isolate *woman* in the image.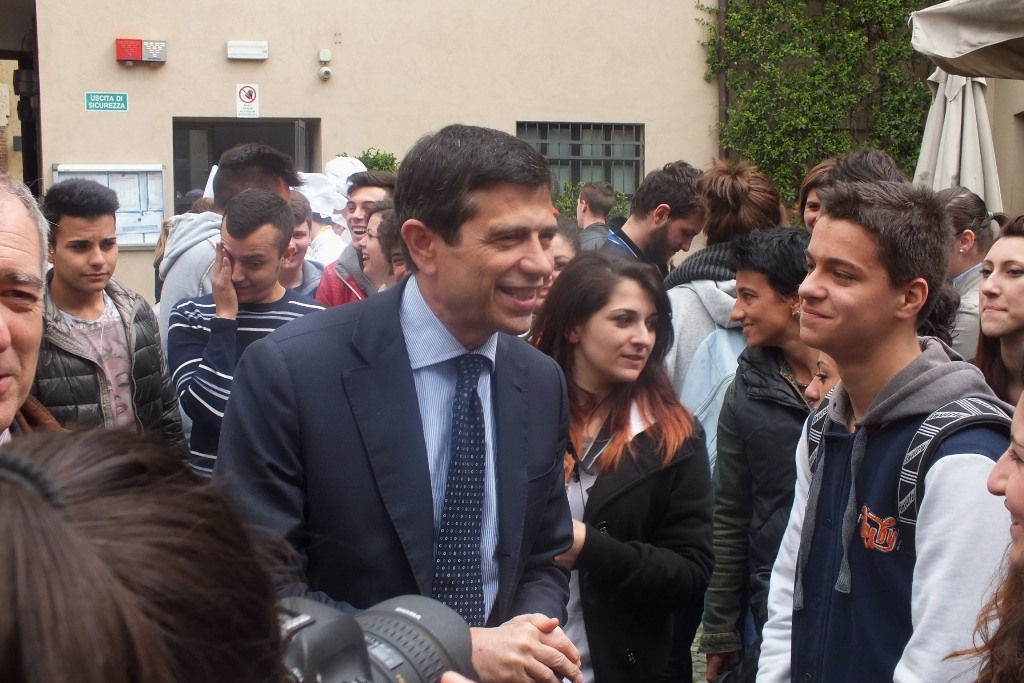
Isolated region: x1=543 y1=241 x2=735 y2=682.
